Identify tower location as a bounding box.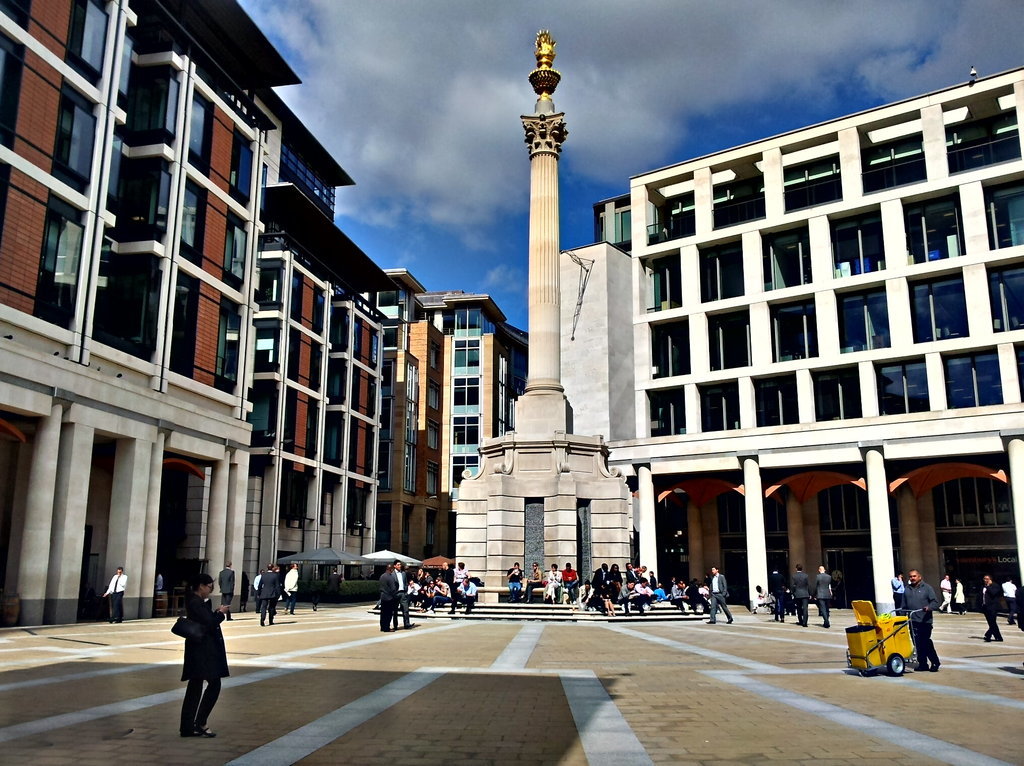
(x1=449, y1=31, x2=633, y2=605).
